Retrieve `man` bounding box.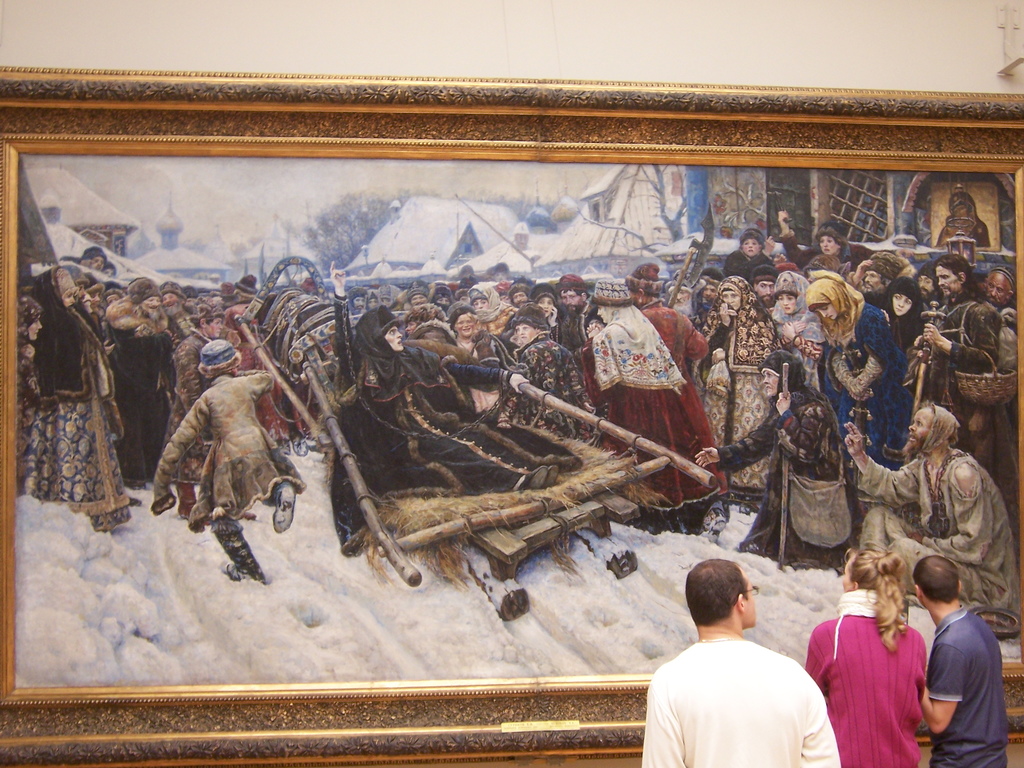
Bounding box: 911 255 1001 458.
